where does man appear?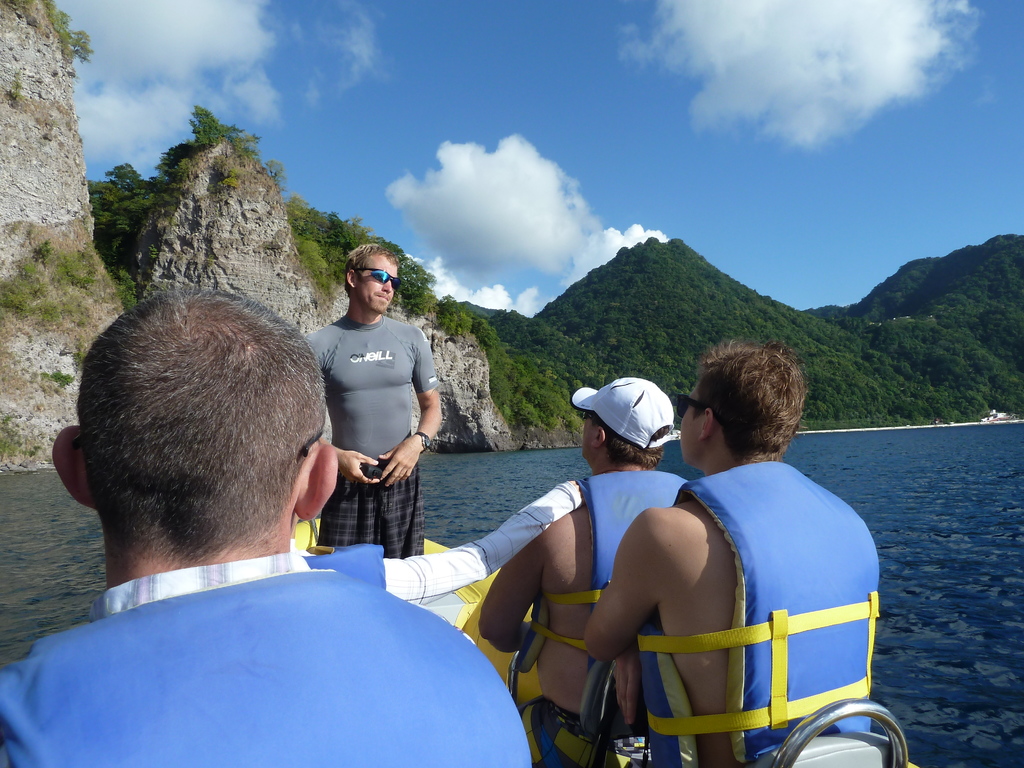
Appears at 292/236/451/558.
